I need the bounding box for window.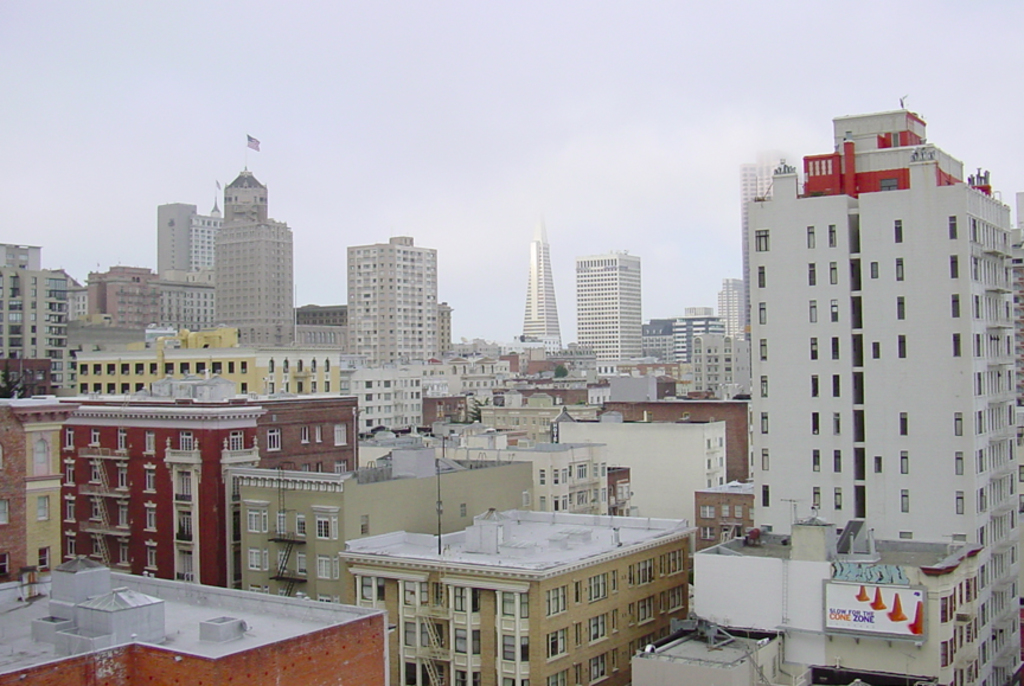
Here it is: 947 218 959 238.
